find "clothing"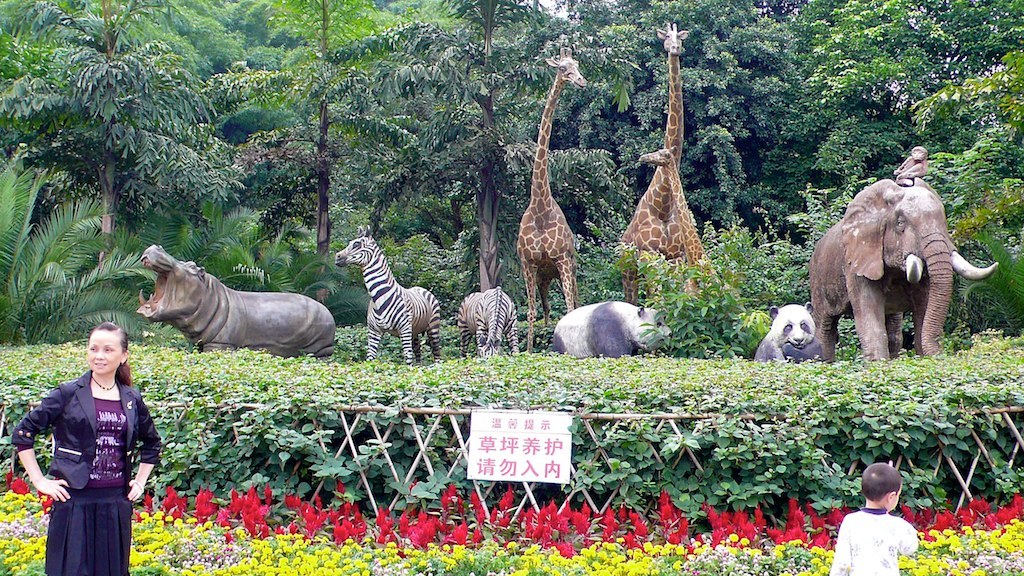
{"left": 830, "top": 503, "right": 926, "bottom": 575}
